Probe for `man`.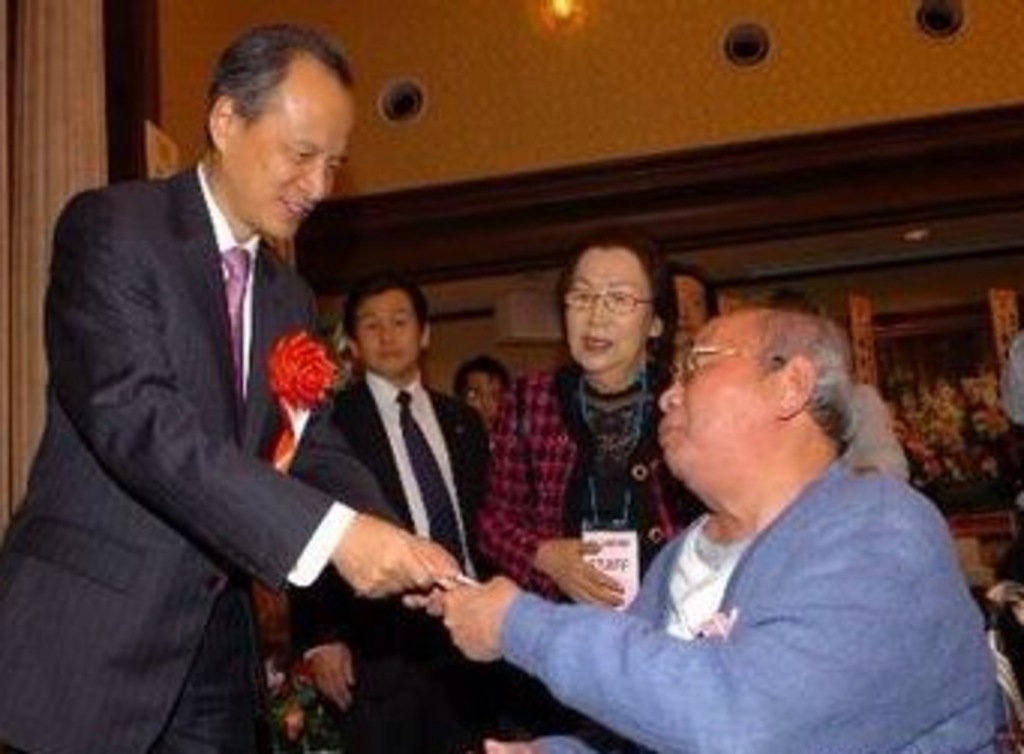
Probe result: 453:357:510:436.
